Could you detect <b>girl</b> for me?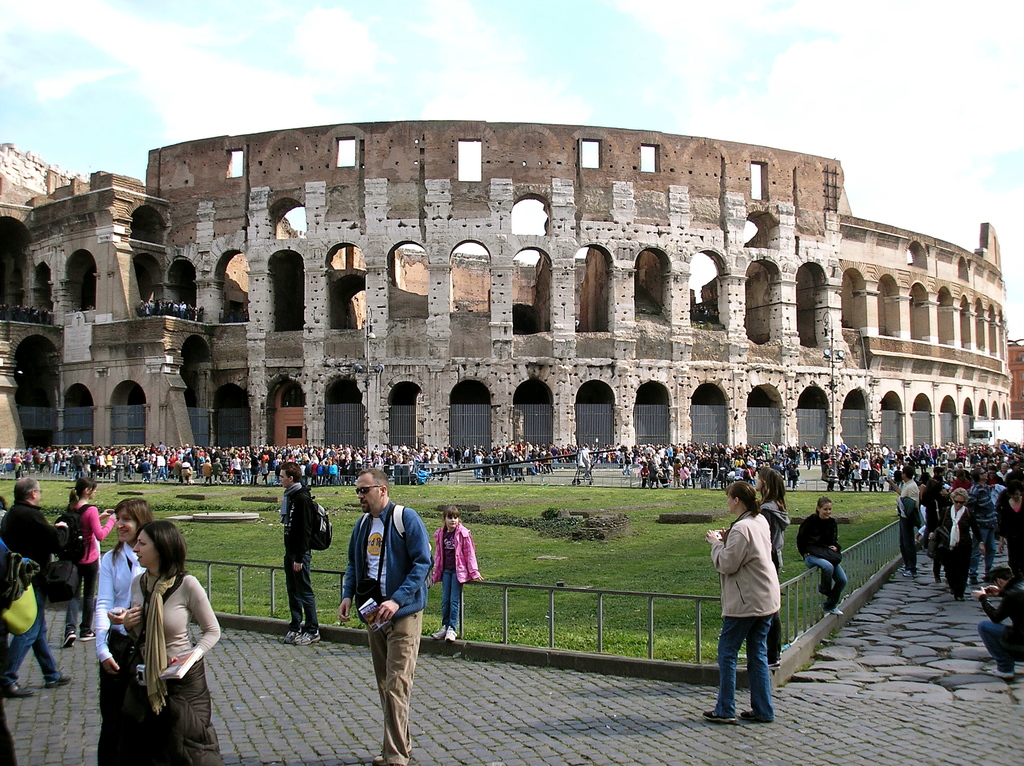
Detection result: 797, 499, 844, 609.
